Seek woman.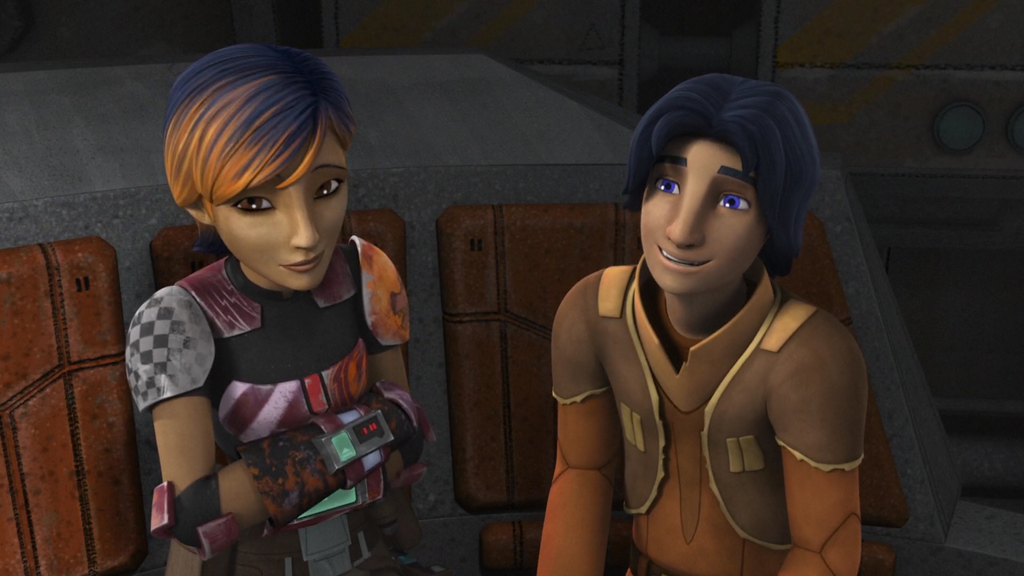
118 67 424 575.
